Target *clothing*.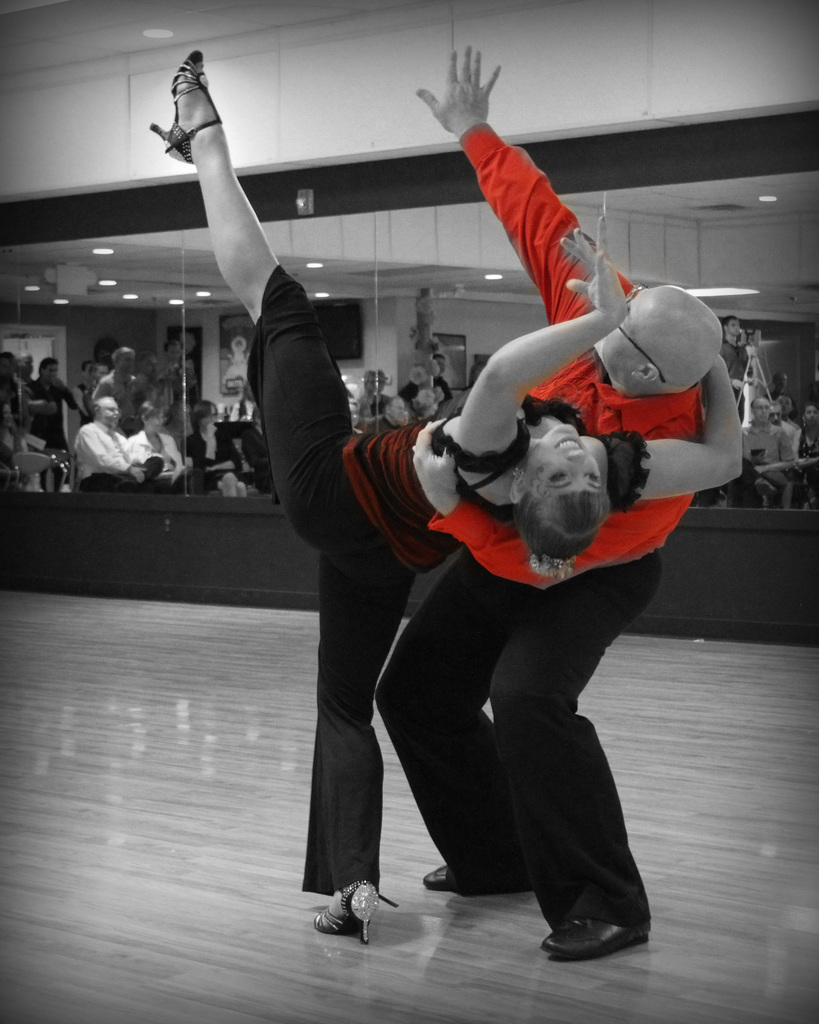
Target region: l=295, t=279, r=700, b=876.
